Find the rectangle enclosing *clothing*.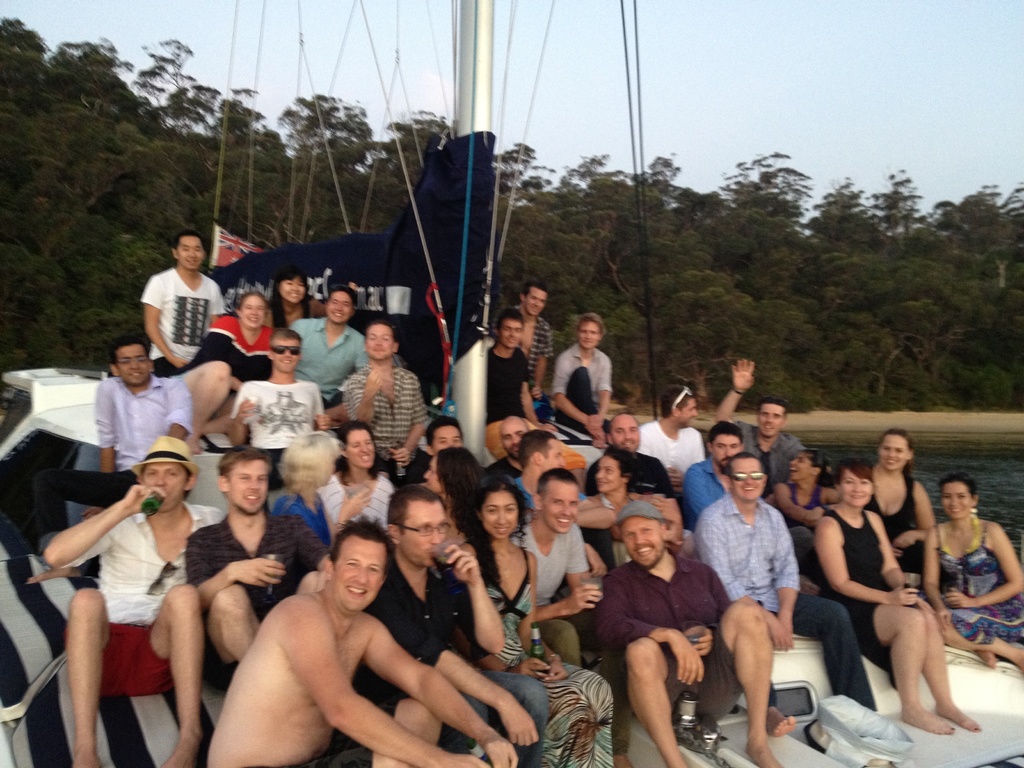
(864, 469, 924, 588).
